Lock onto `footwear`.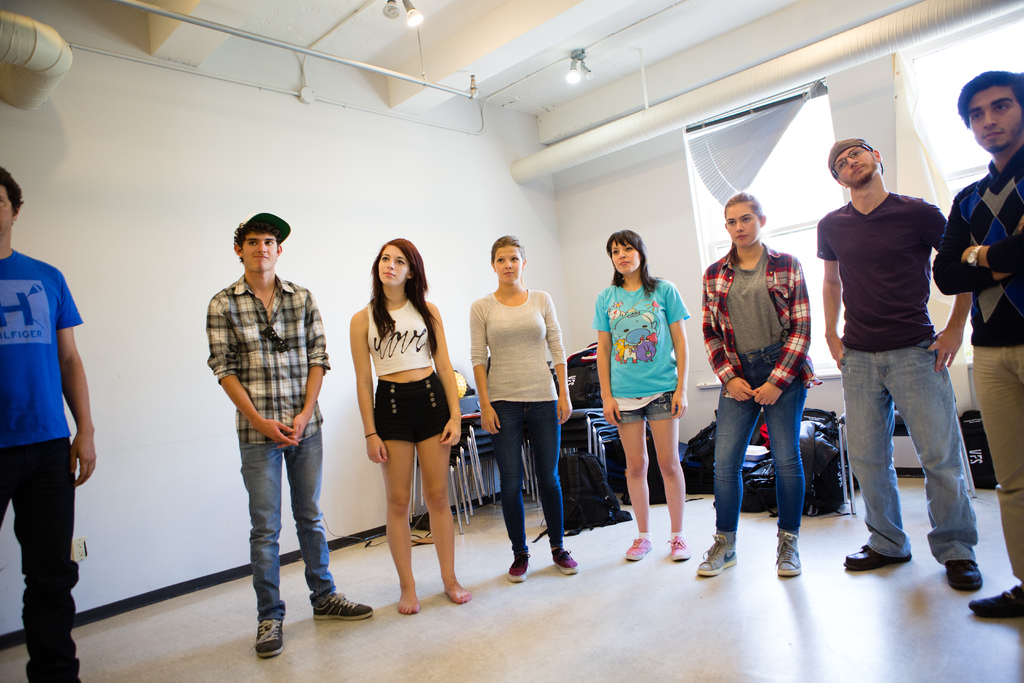
Locked: Rect(503, 545, 531, 582).
